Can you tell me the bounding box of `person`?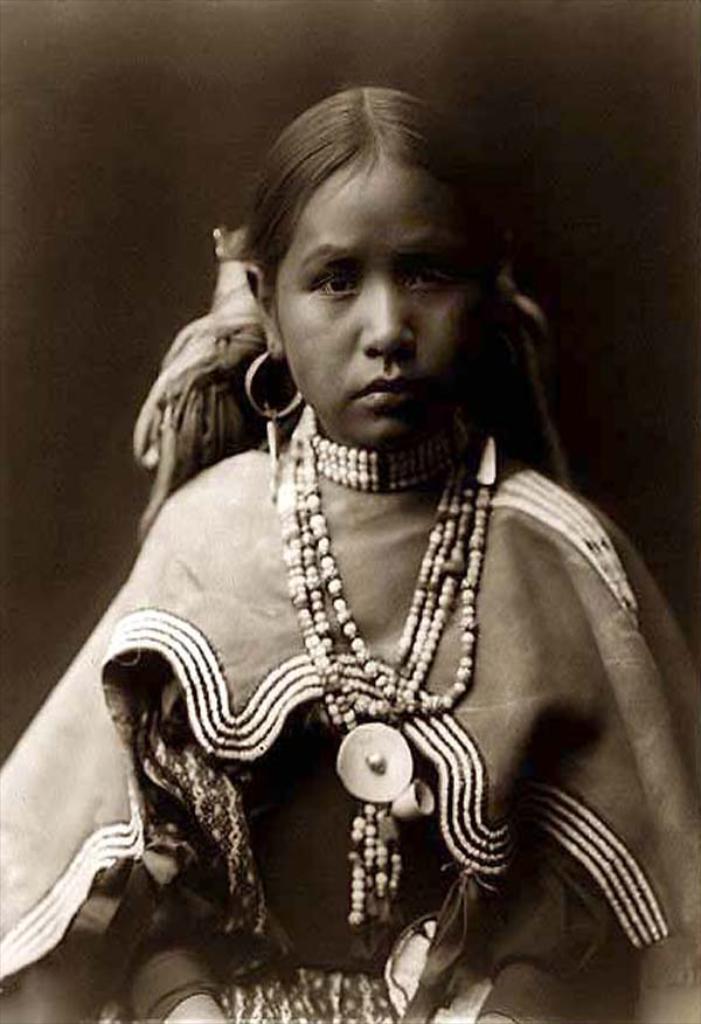
crop(0, 85, 700, 1023).
